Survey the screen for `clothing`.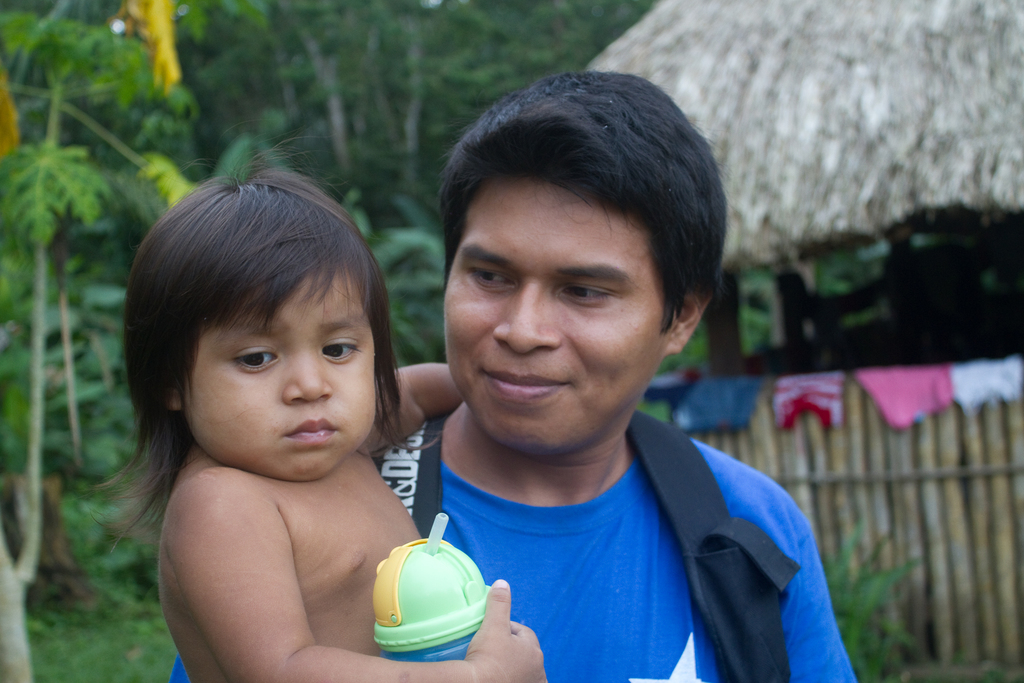
Survey found: <region>169, 407, 849, 682</region>.
